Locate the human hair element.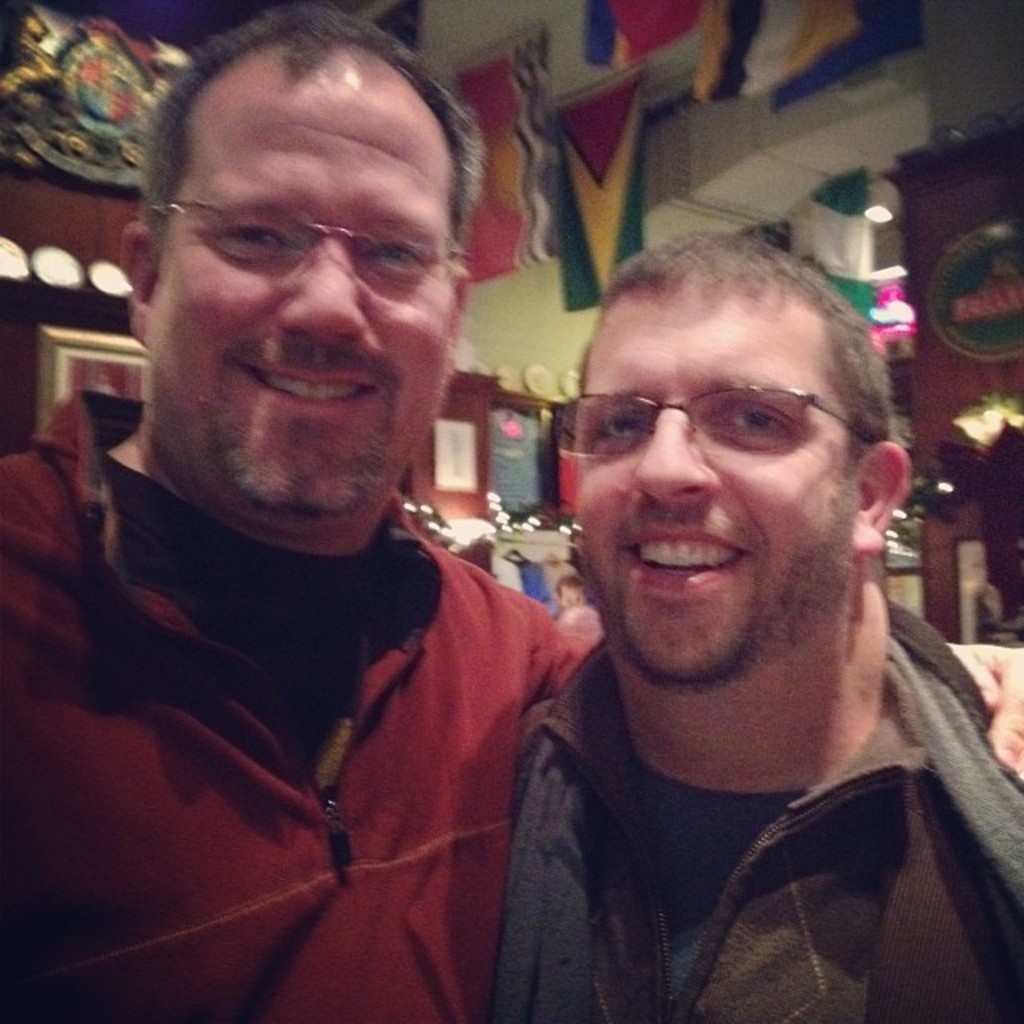
Element bbox: Rect(136, 6, 482, 269).
